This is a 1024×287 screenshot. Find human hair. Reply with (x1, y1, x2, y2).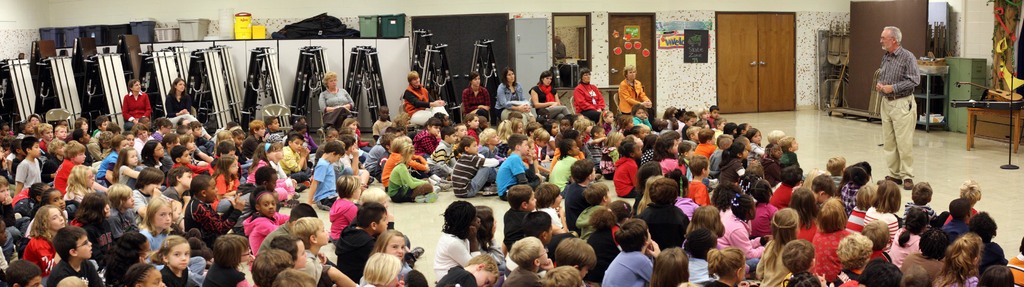
(364, 254, 403, 284).
